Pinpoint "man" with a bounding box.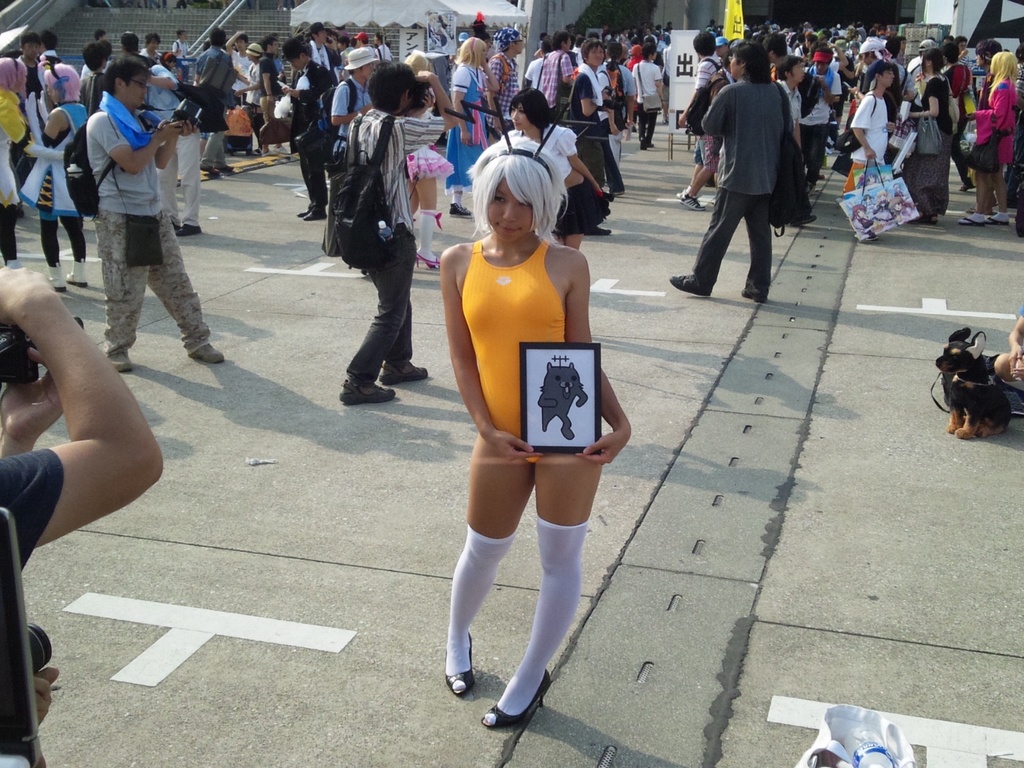
x1=195 y1=28 x2=238 y2=175.
